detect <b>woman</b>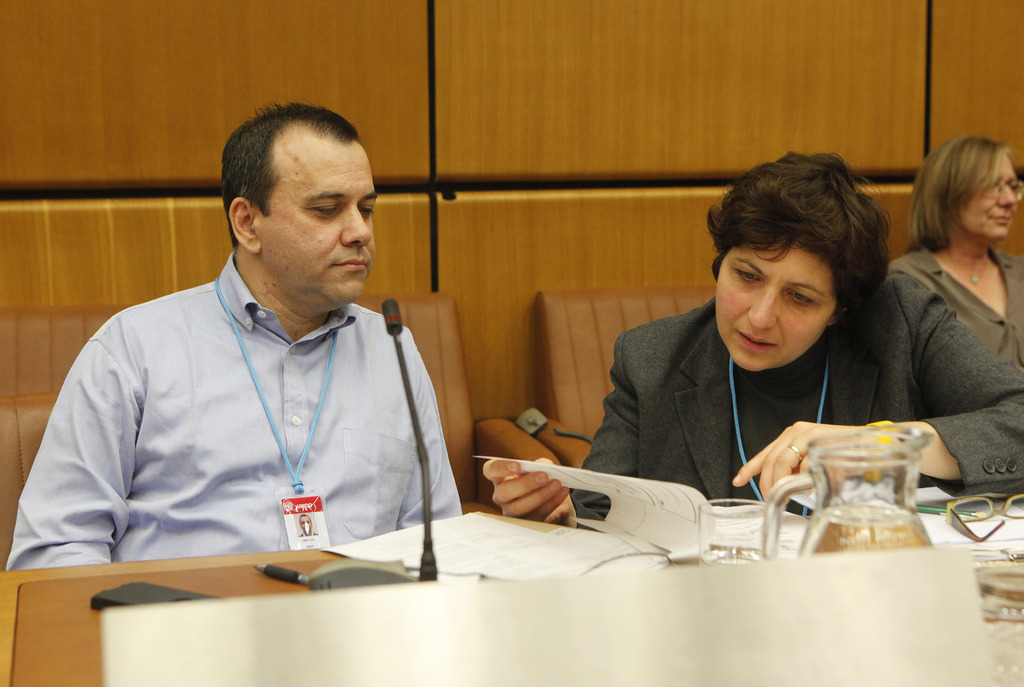
pyautogui.locateOnScreen(888, 136, 1021, 368)
